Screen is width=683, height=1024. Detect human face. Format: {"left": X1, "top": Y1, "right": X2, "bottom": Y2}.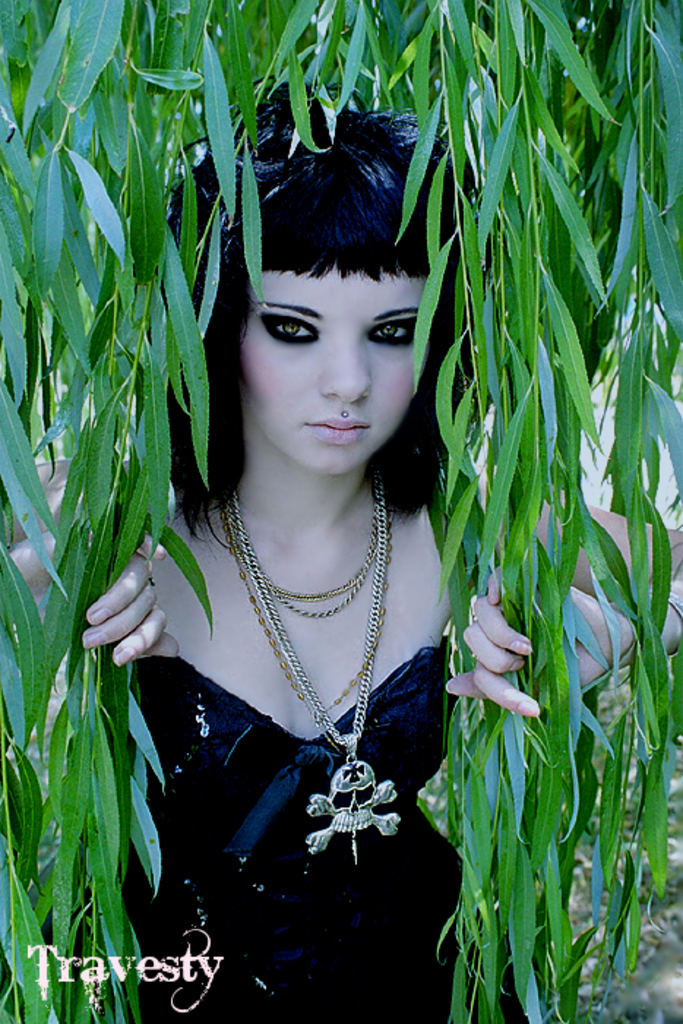
{"left": 241, "top": 269, "right": 427, "bottom": 475}.
